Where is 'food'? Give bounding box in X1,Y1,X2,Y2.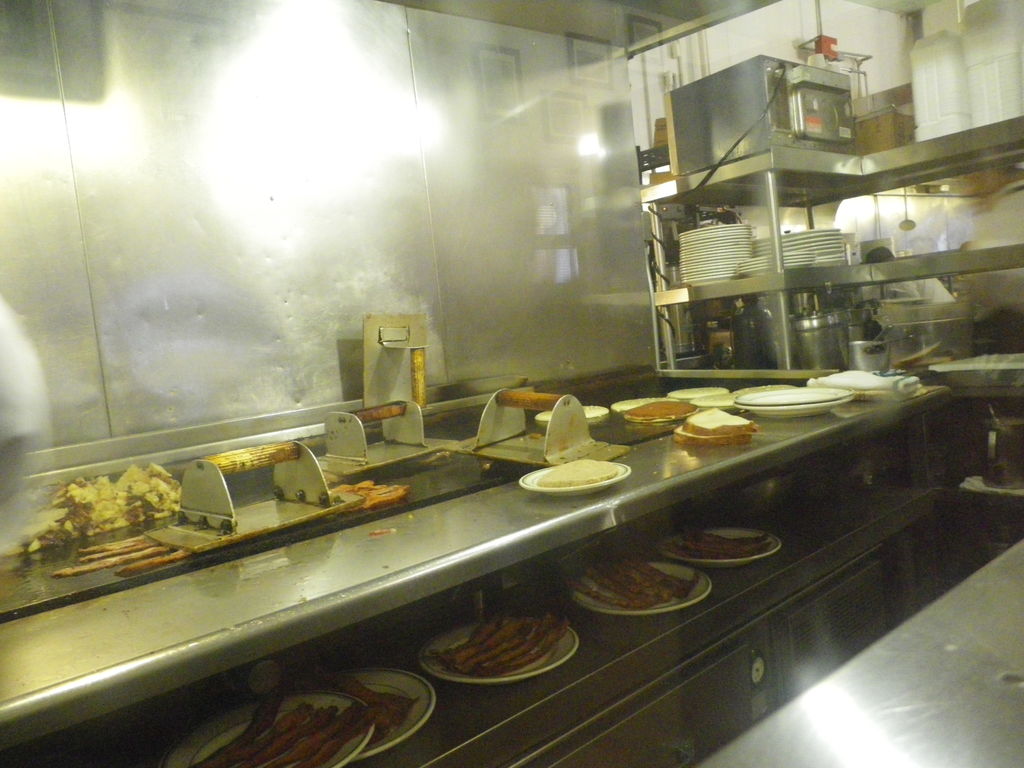
532,401,610,420.
